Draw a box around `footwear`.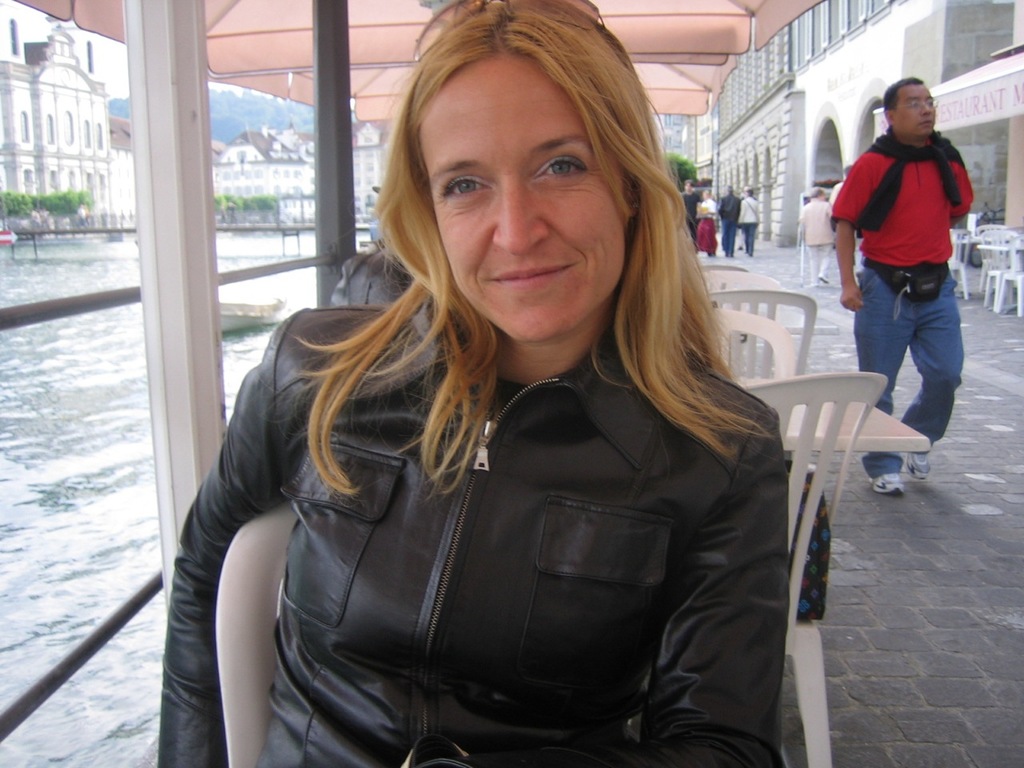
l=863, t=466, r=906, b=495.
